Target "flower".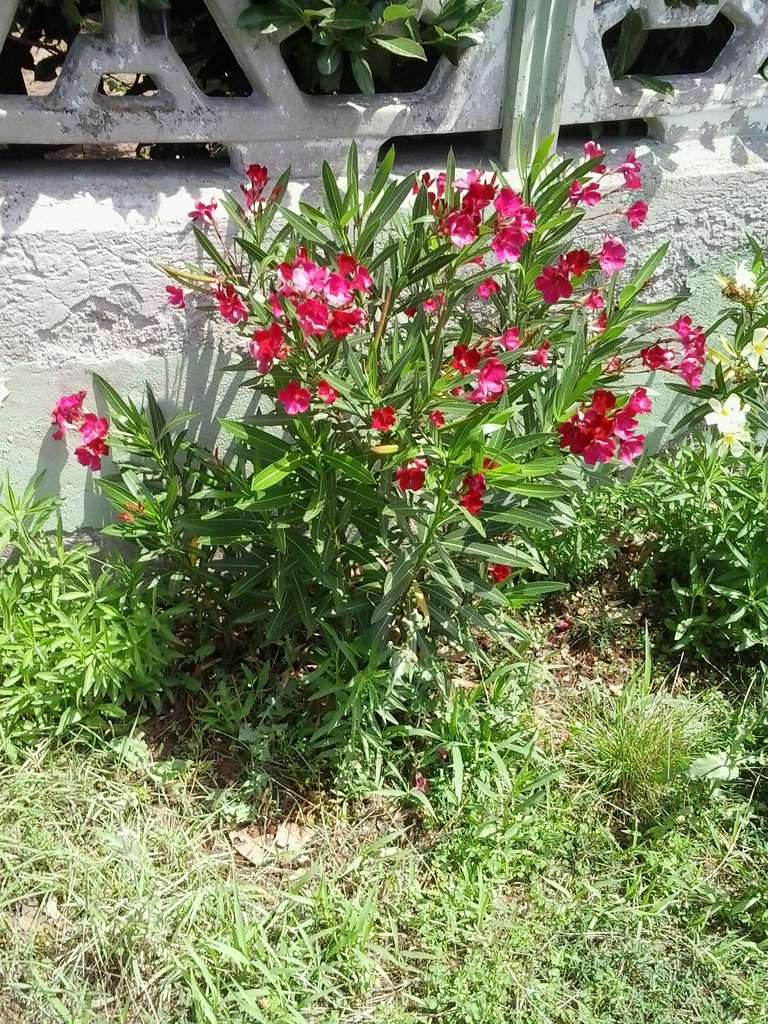
Target region: region(531, 262, 570, 312).
